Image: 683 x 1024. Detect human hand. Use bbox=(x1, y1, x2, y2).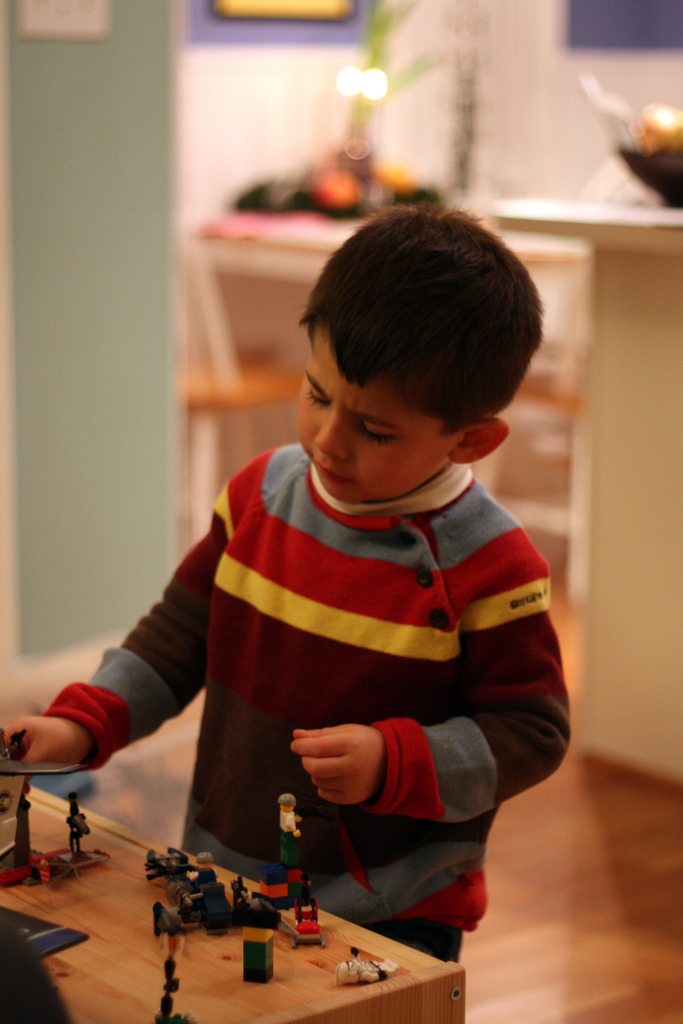
bbox=(291, 725, 385, 811).
